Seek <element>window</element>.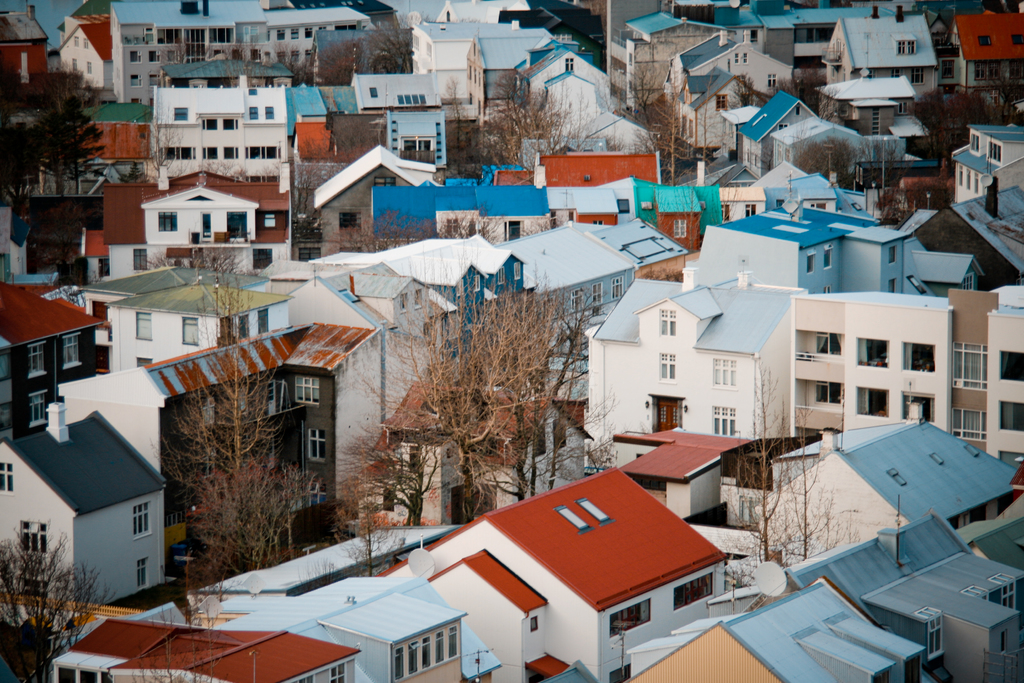
{"x1": 259, "y1": 307, "x2": 269, "y2": 331}.
